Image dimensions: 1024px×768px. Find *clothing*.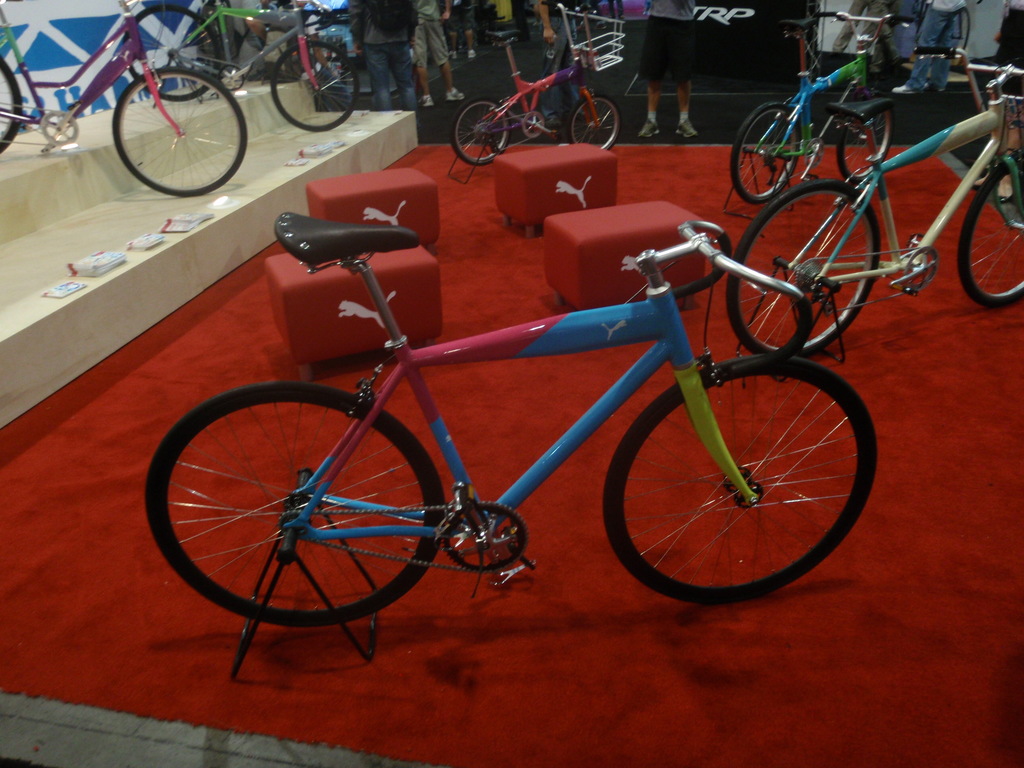
x1=447, y1=0, x2=474, y2=36.
